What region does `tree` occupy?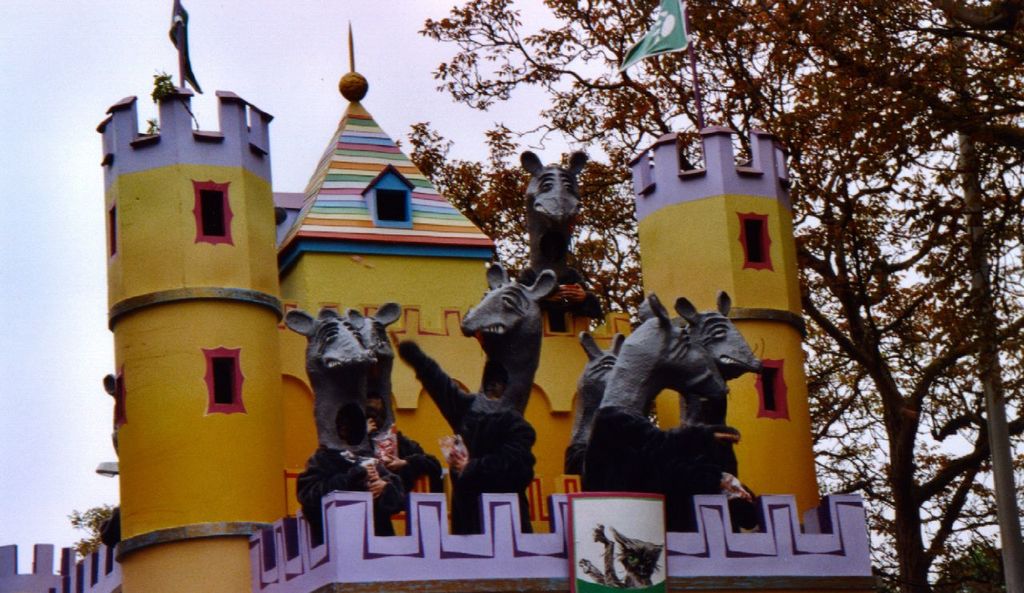
[407,0,1023,592].
